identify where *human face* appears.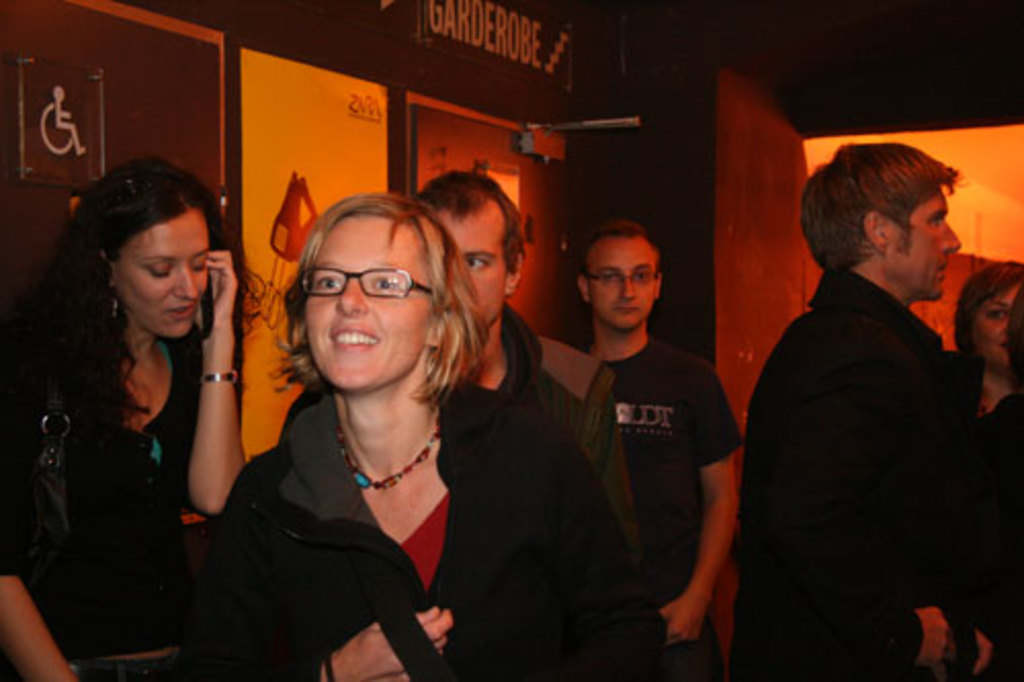
Appears at rect(442, 207, 508, 326).
